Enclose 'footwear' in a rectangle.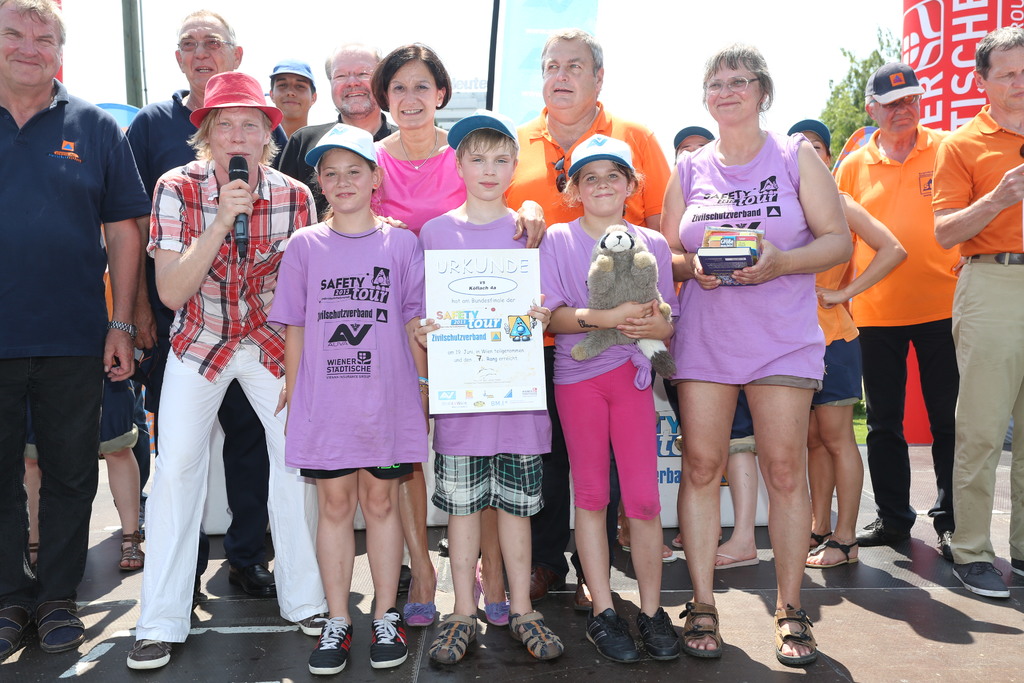
[left=368, top=606, right=408, bottom=667].
